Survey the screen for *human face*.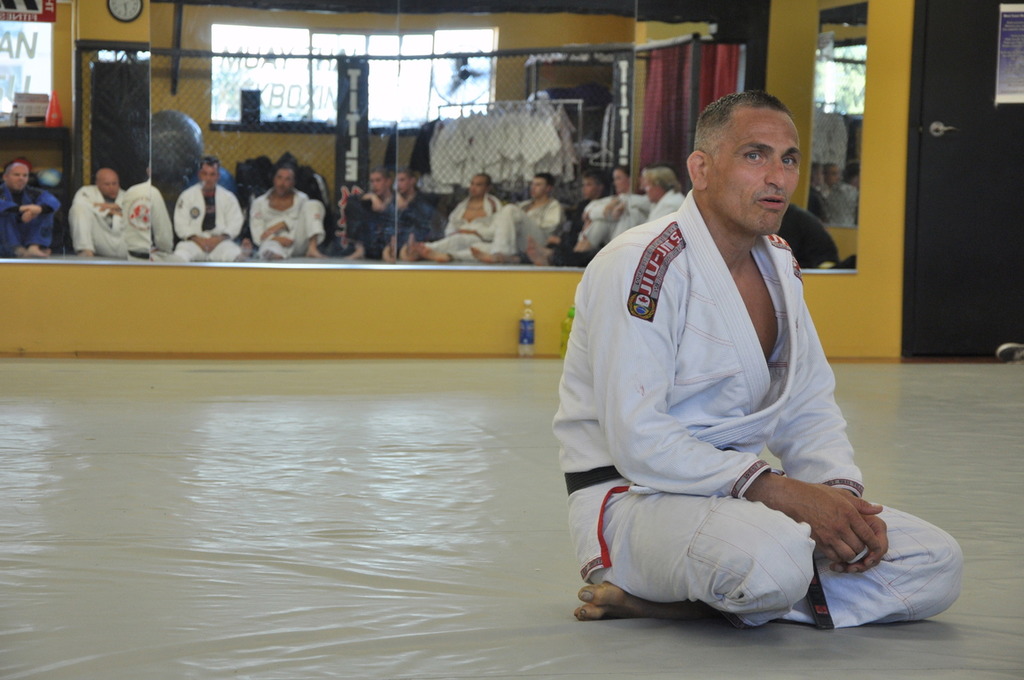
Survey found: {"left": 467, "top": 174, "right": 486, "bottom": 196}.
